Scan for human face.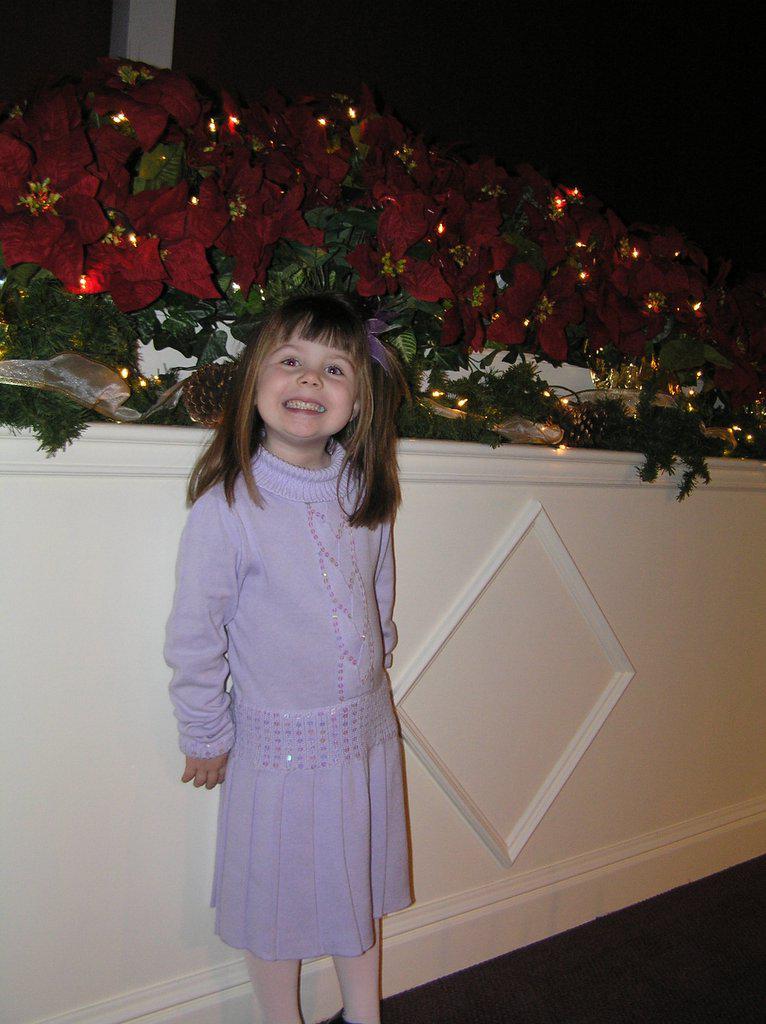
Scan result: bbox(255, 323, 358, 447).
